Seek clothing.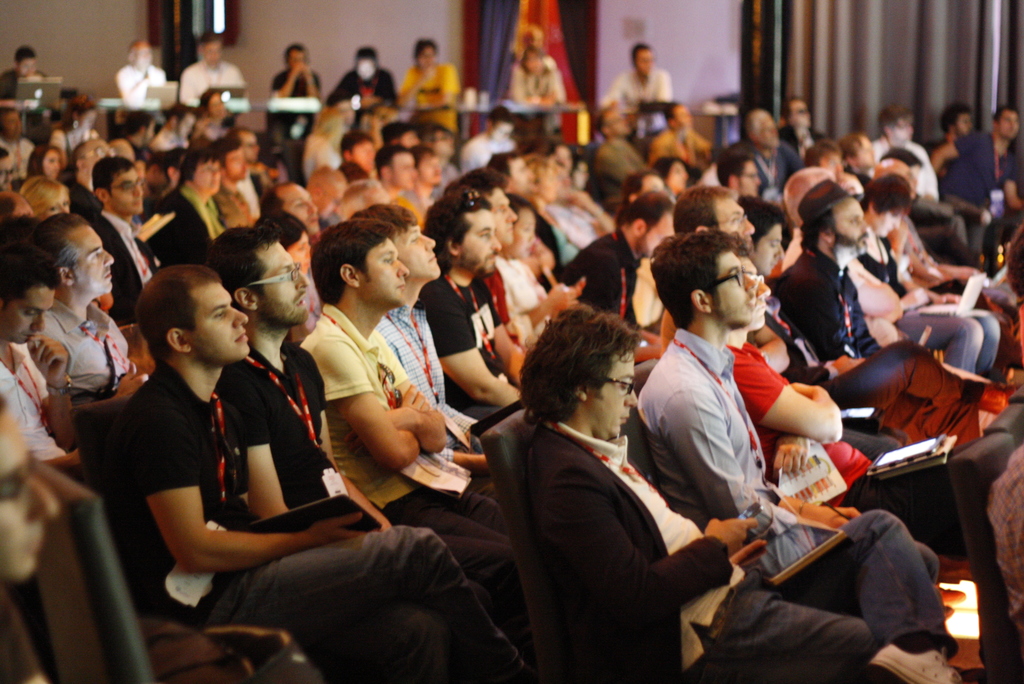
bbox=[640, 299, 790, 556].
